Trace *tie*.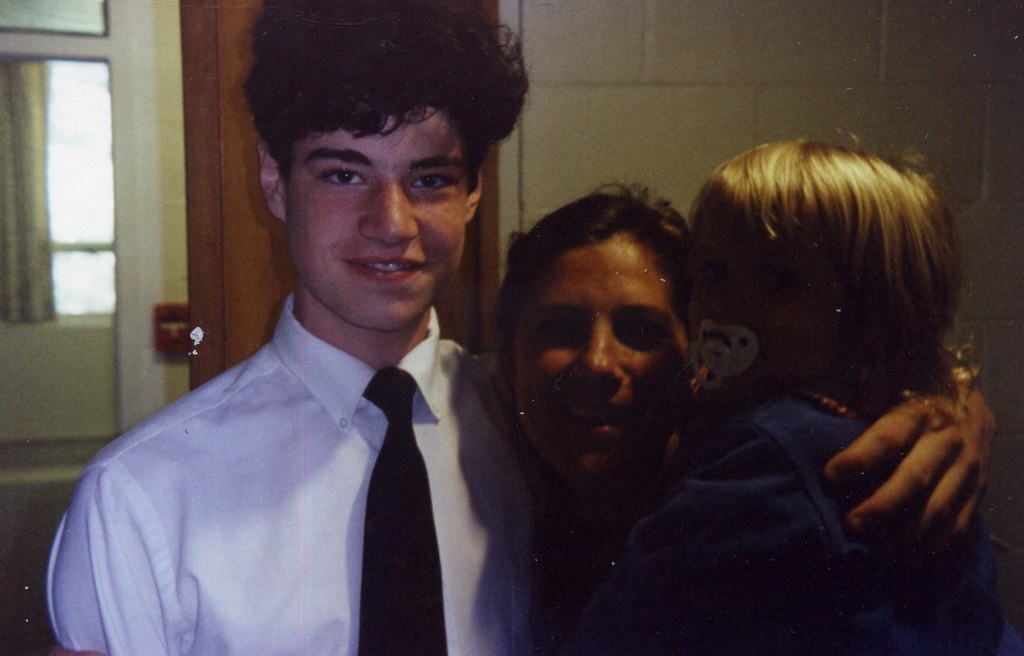
Traced to box=[358, 363, 452, 655].
